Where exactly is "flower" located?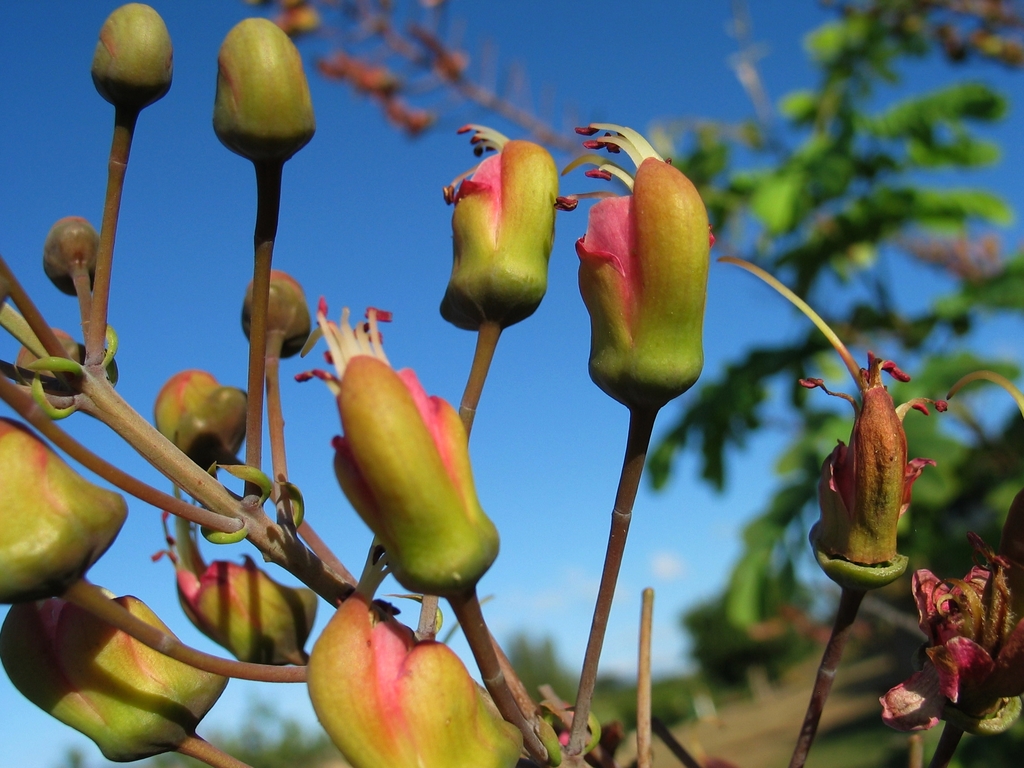
Its bounding box is bbox=[294, 294, 499, 600].
